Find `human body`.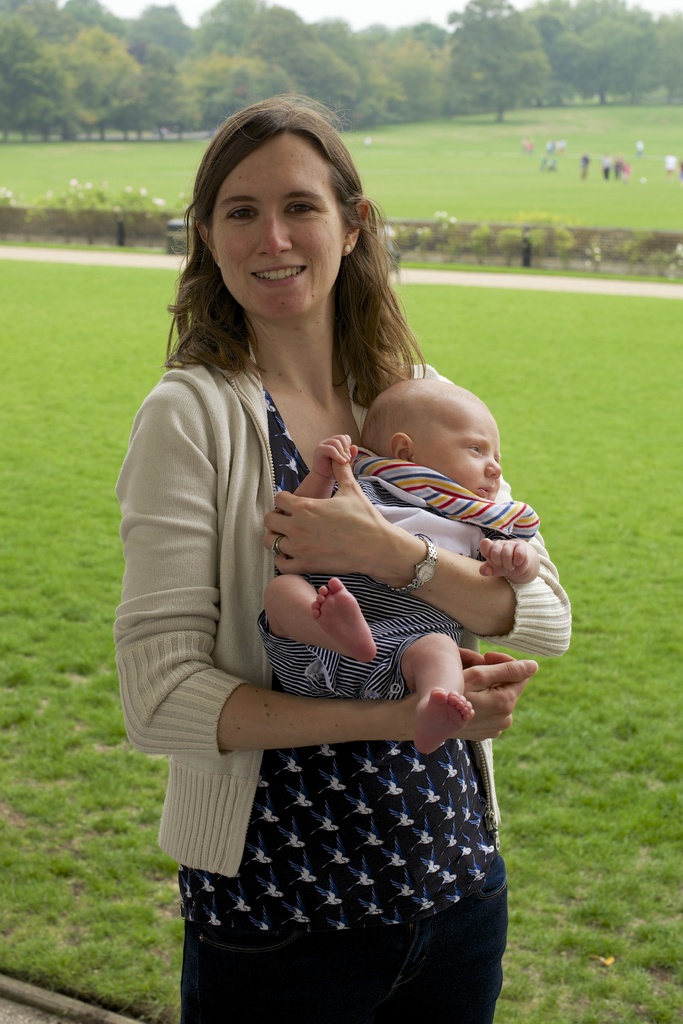
113,102,532,1019.
